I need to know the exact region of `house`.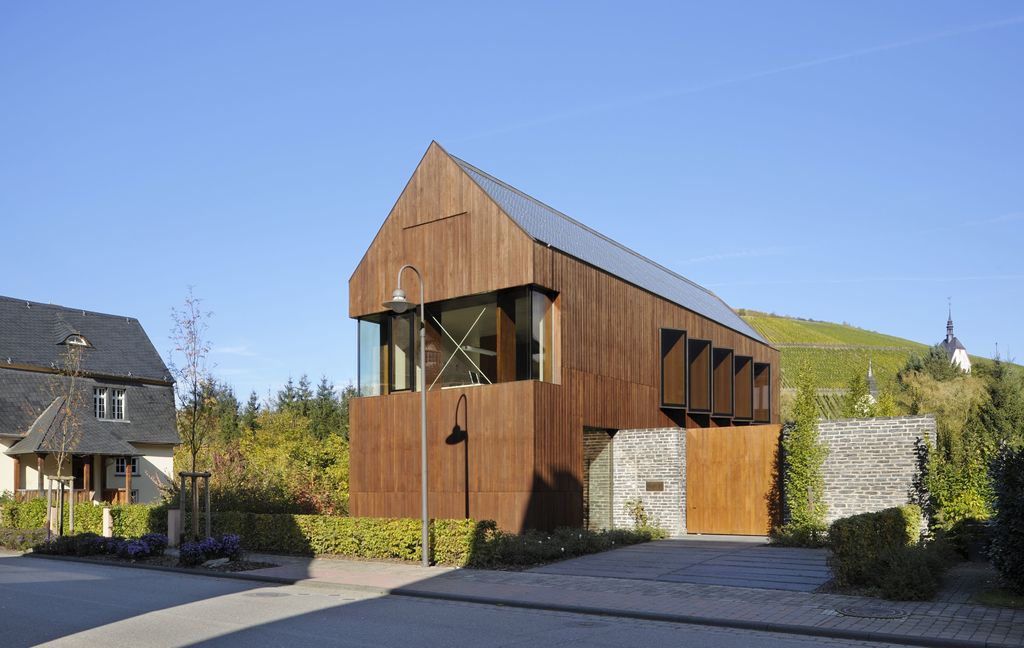
Region: 327,152,779,542.
